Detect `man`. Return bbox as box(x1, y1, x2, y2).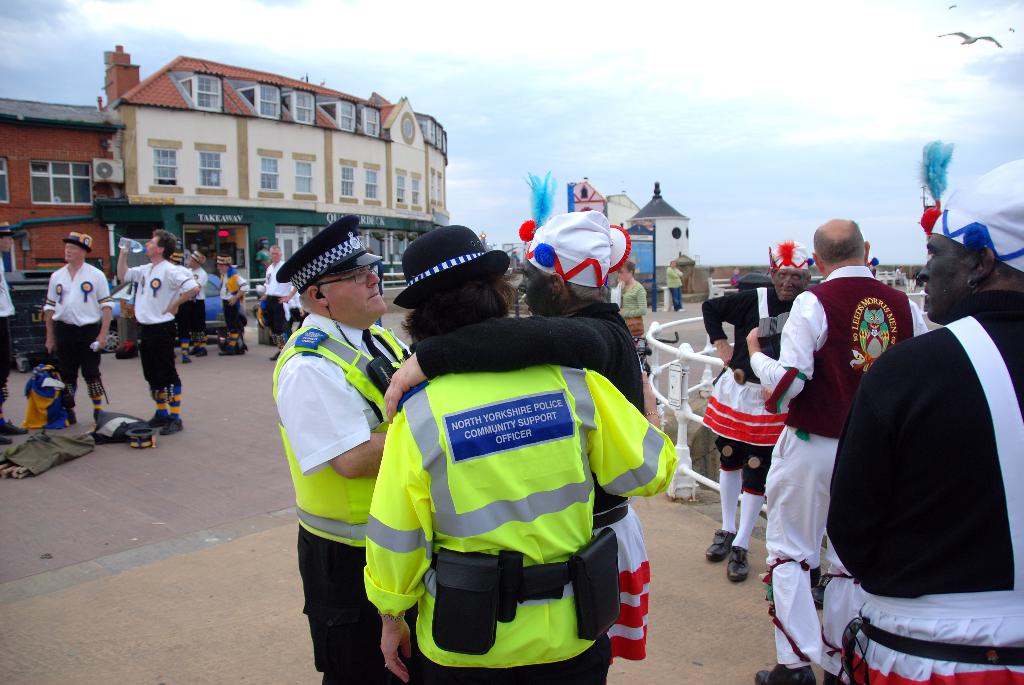
box(381, 210, 643, 665).
